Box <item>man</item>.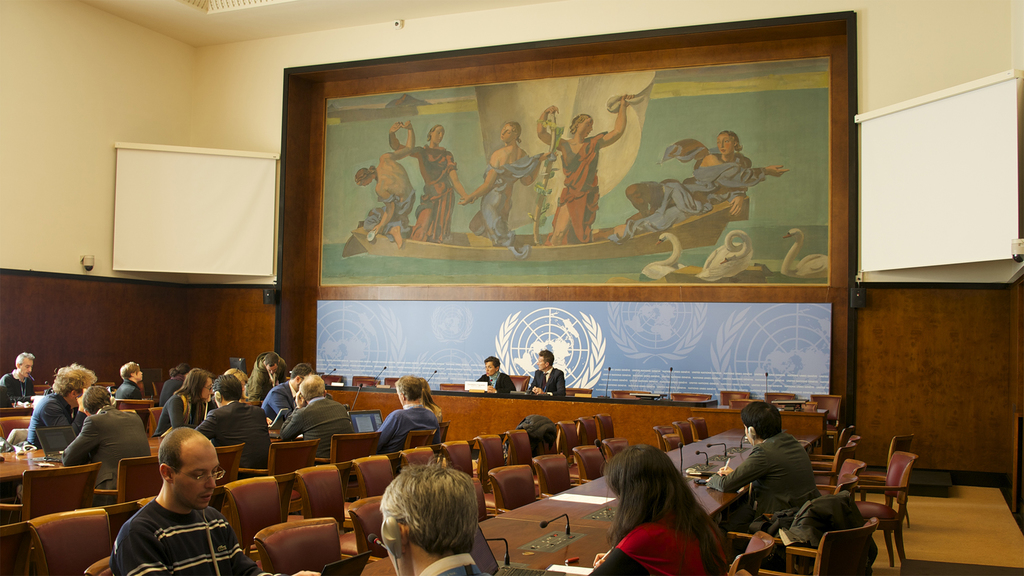
region(378, 458, 496, 575).
